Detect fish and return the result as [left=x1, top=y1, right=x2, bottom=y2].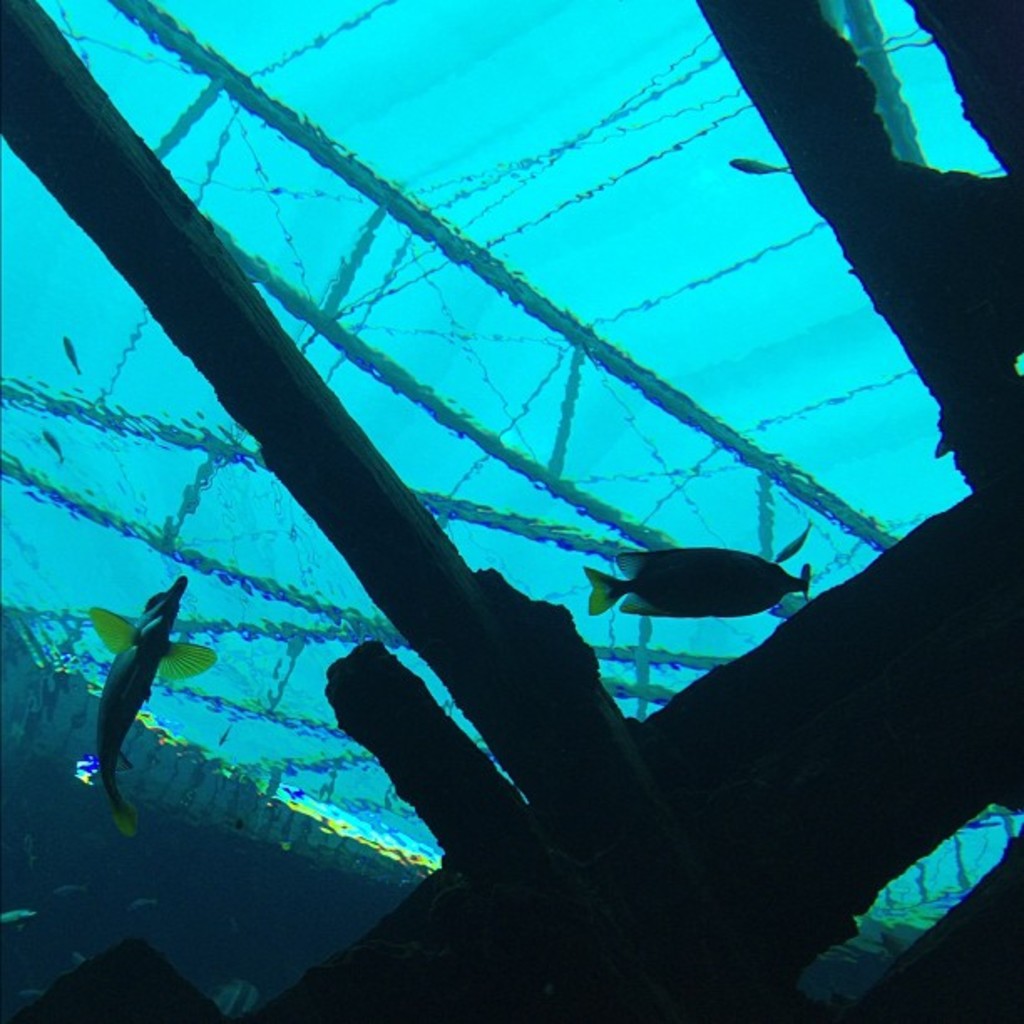
[left=44, top=432, right=67, bottom=460].
